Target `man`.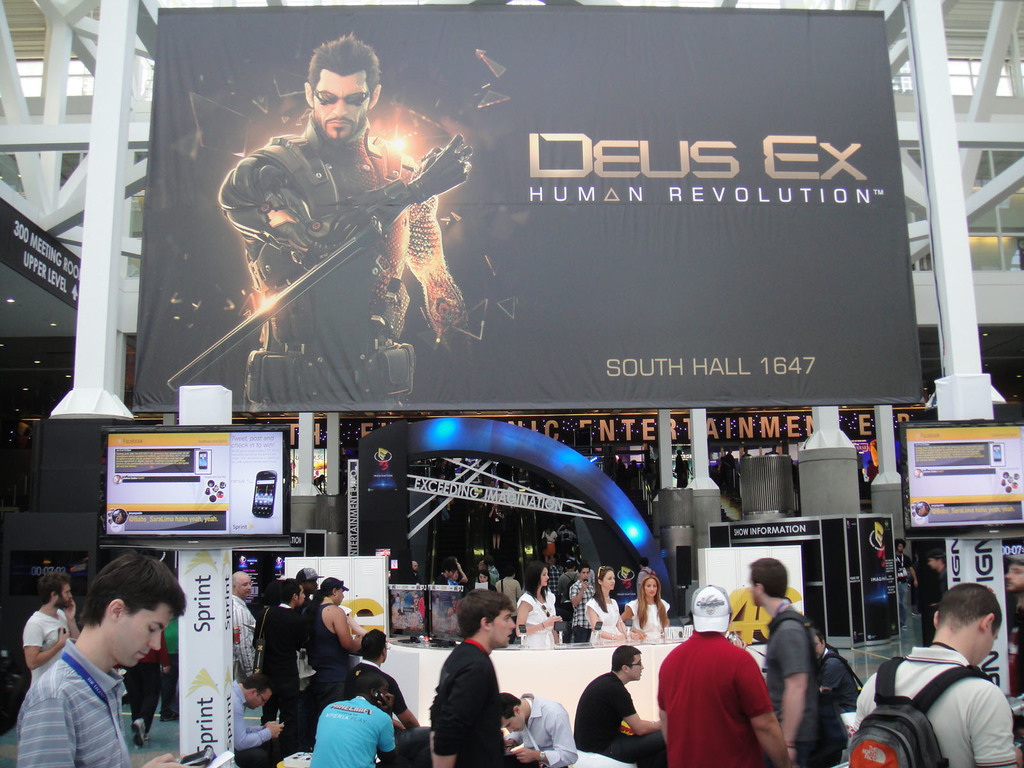
Target region: bbox=[310, 673, 395, 767].
